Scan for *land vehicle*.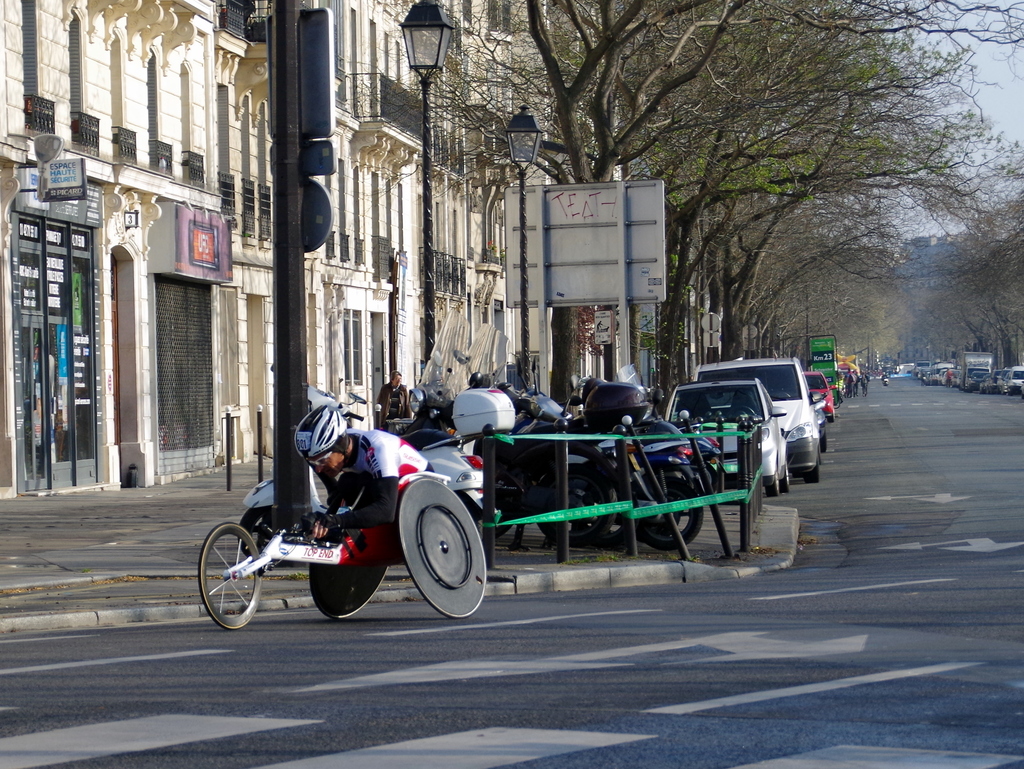
Scan result: left=882, top=375, right=892, bottom=388.
